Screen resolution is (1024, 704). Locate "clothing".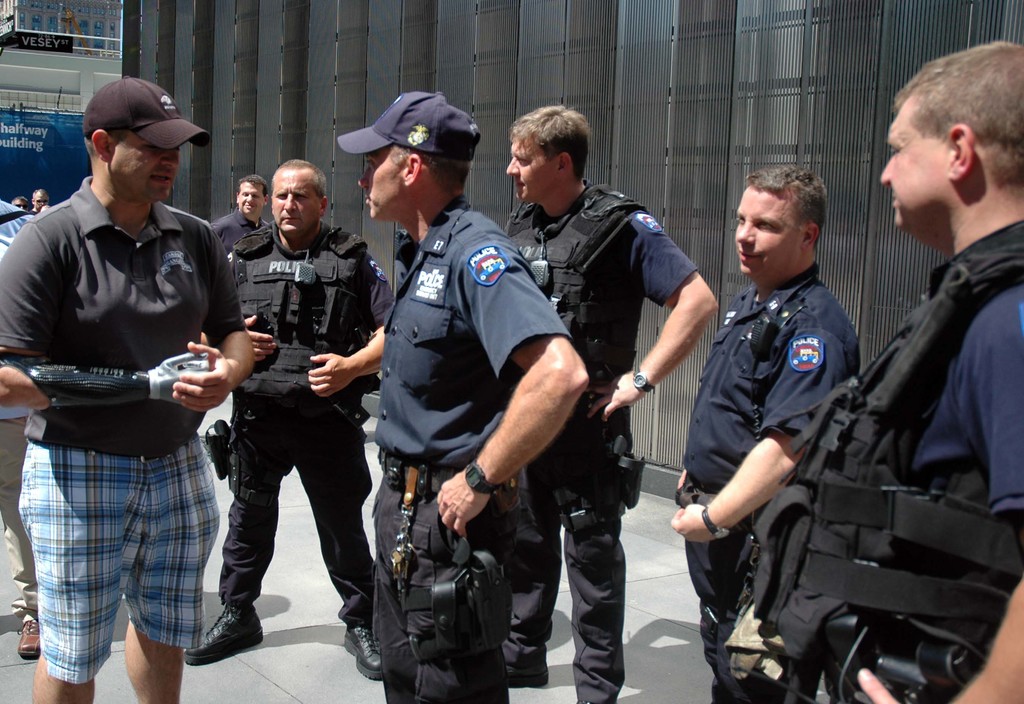
region(499, 180, 702, 703).
